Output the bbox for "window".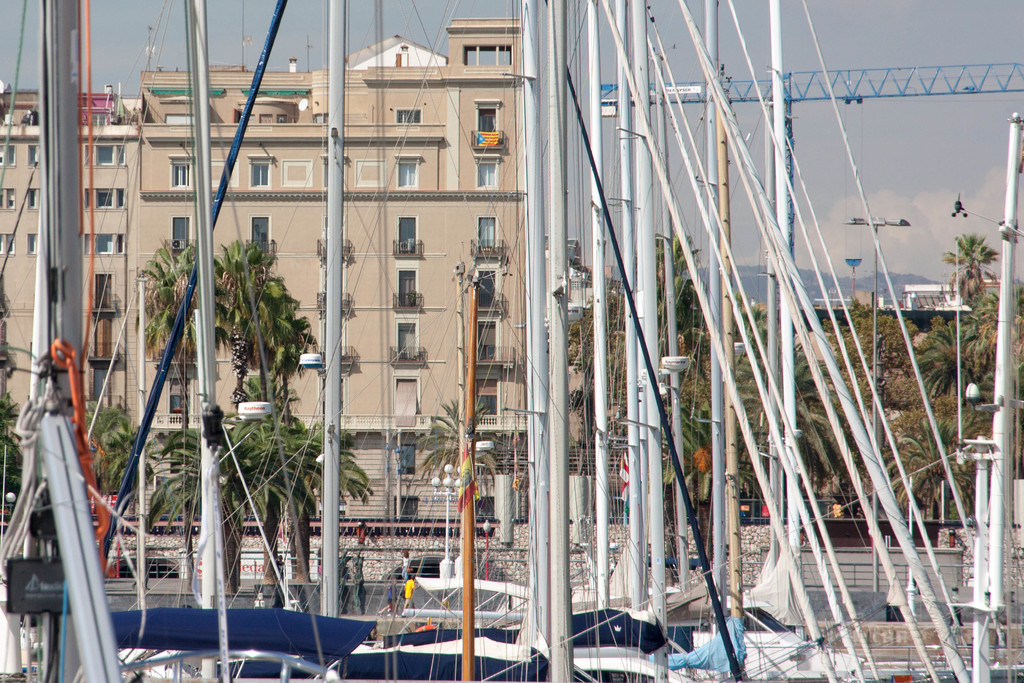
rect(84, 110, 115, 128).
